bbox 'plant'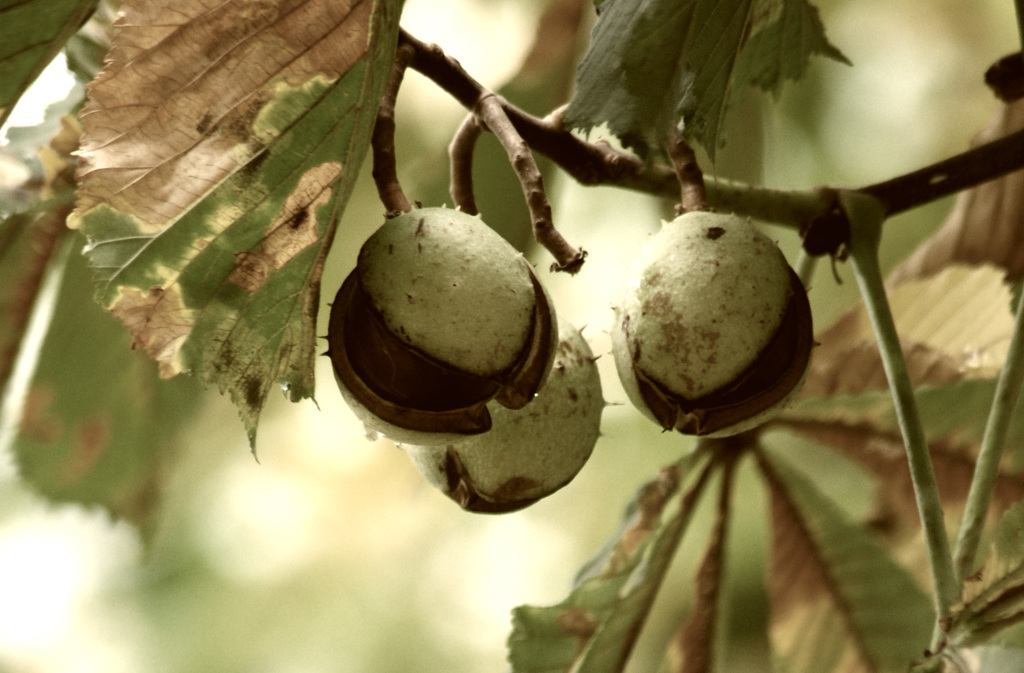
<bbox>0, 0, 1023, 672</bbox>
